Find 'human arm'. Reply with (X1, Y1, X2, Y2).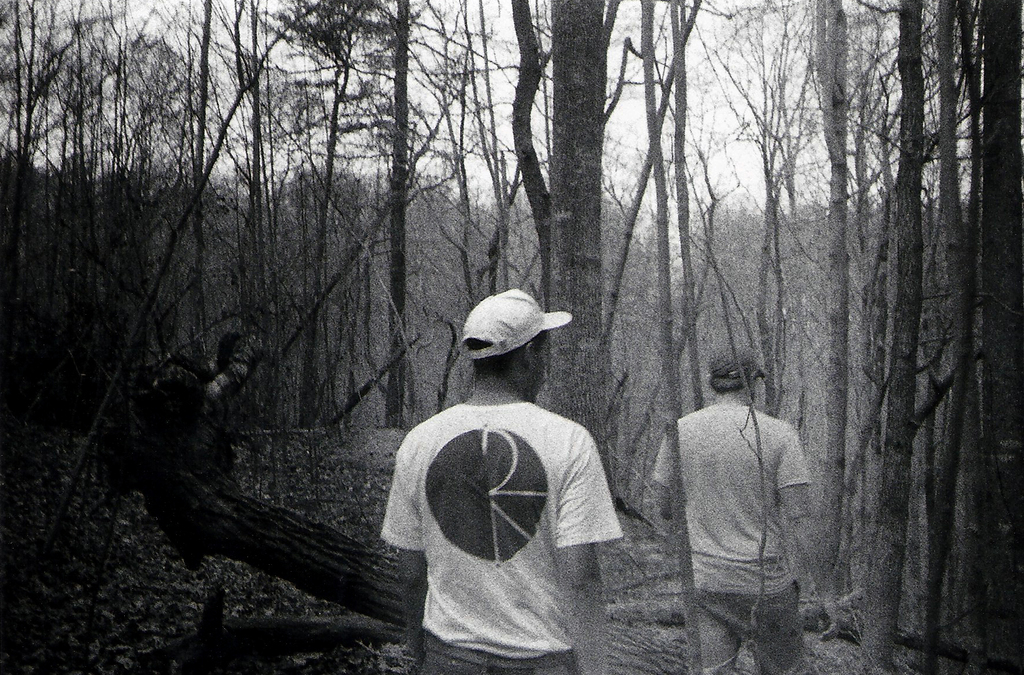
(777, 430, 843, 642).
